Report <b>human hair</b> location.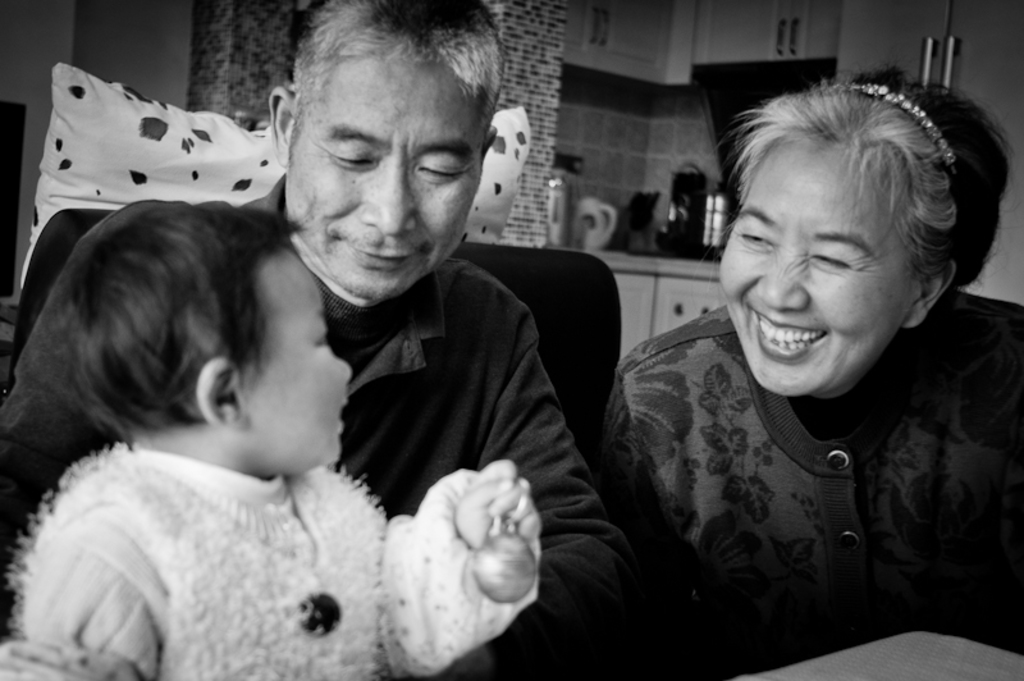
Report: <region>52, 198, 319, 448</region>.
